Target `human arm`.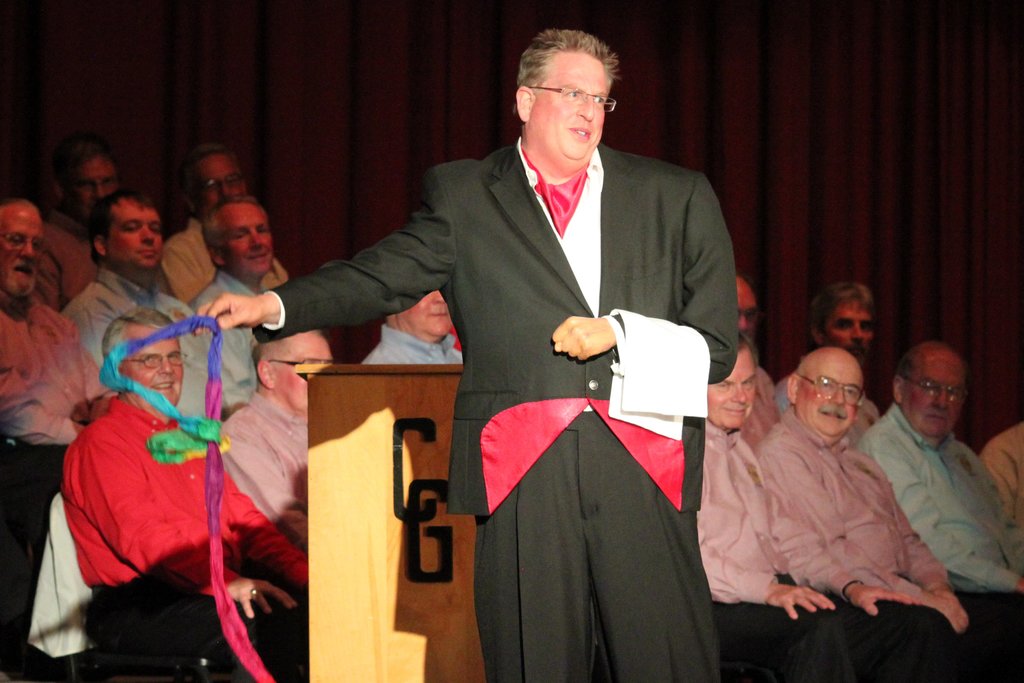
Target region: [left=18, top=252, right=63, bottom=304].
